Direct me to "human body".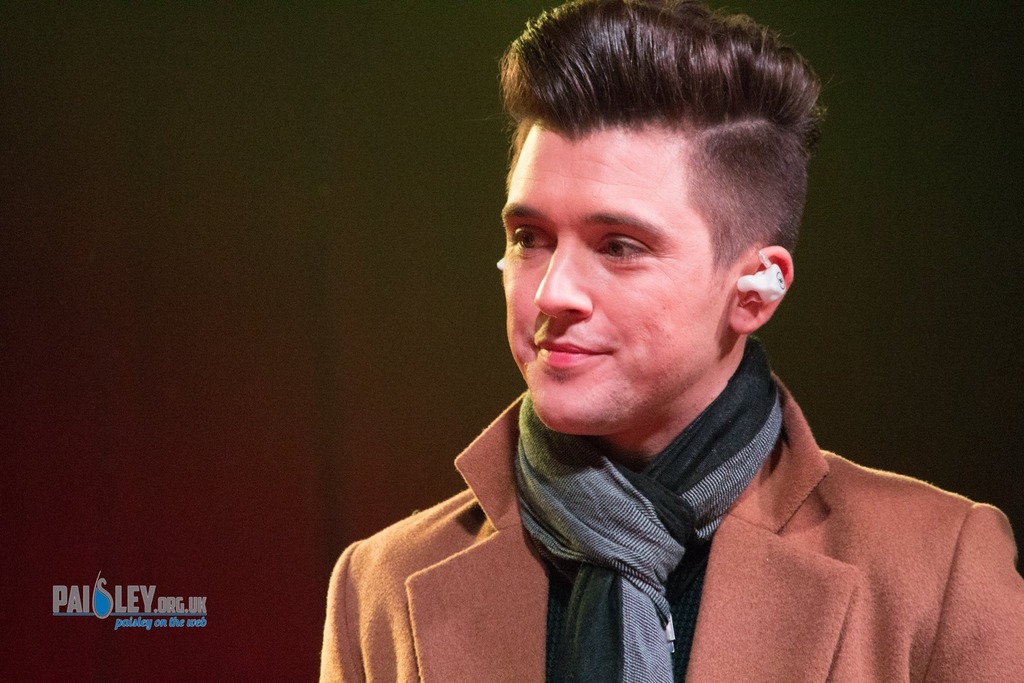
Direction: [left=325, top=6, right=995, bottom=682].
